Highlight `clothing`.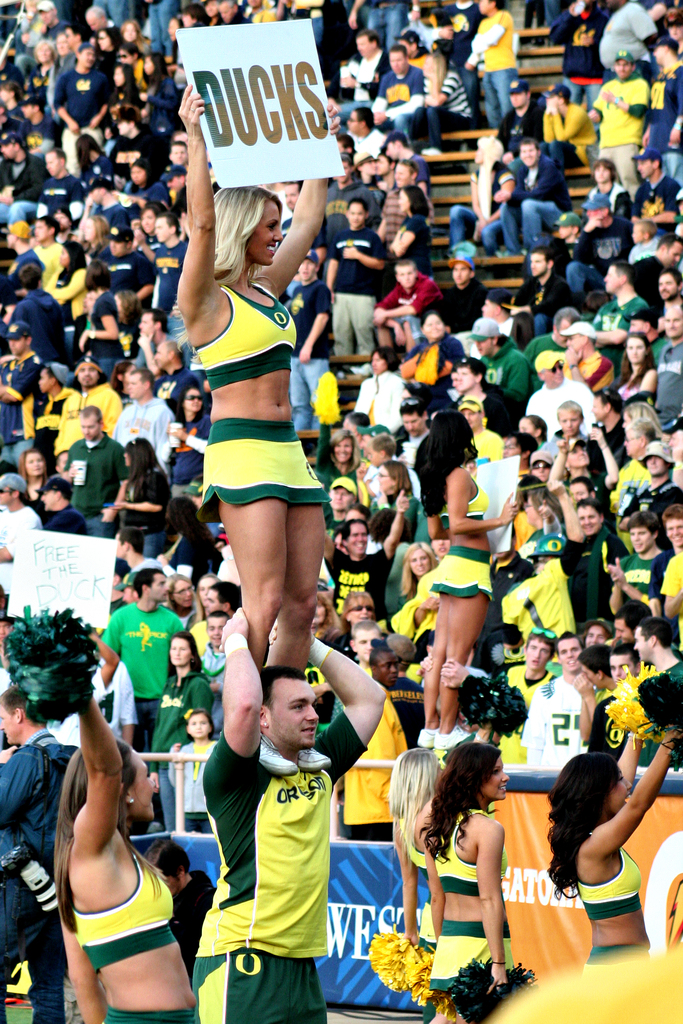
Highlighted region: crop(575, 848, 642, 920).
